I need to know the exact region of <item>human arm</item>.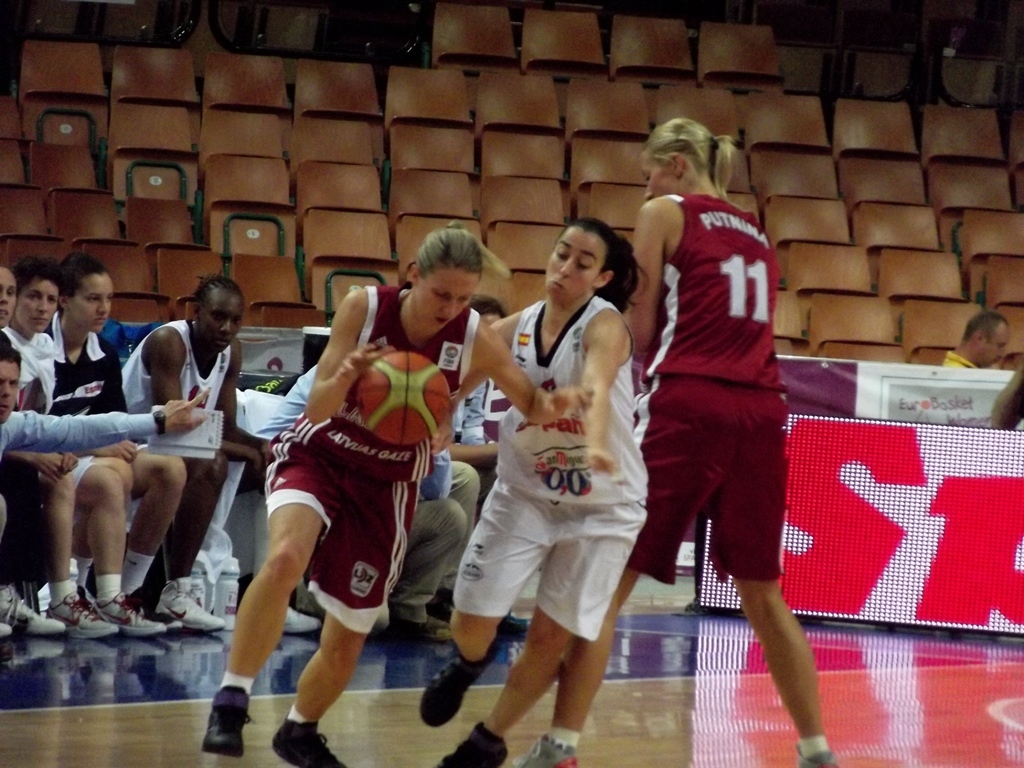
Region: 420:427:466:504.
